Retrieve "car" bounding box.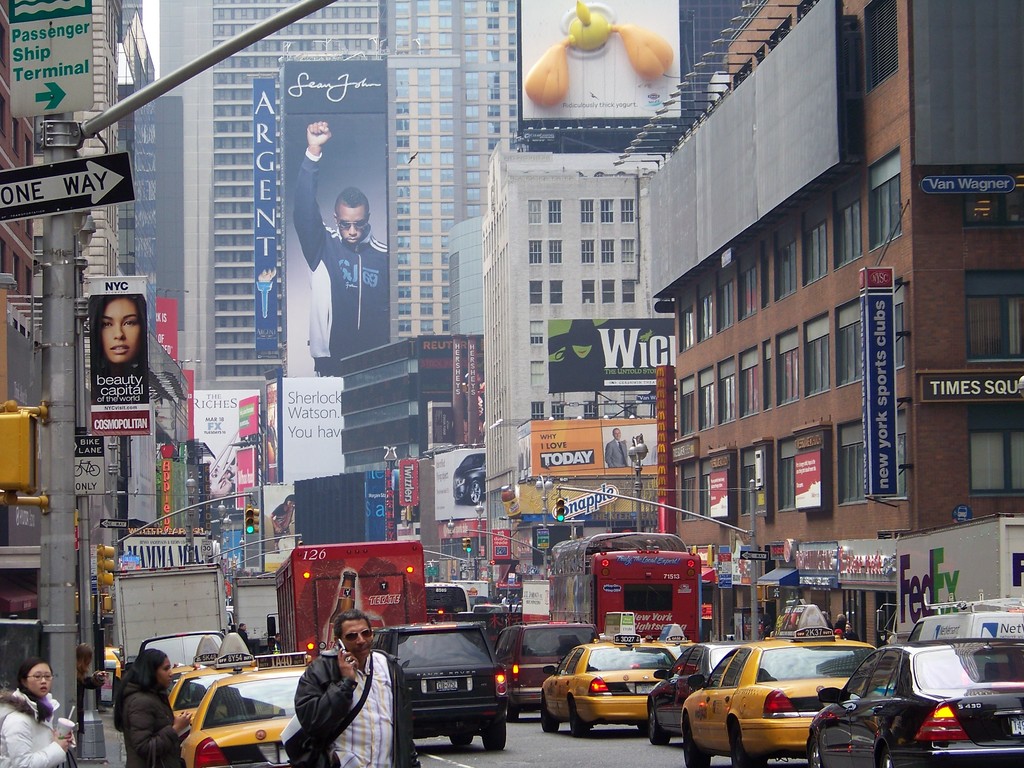
Bounding box: 497 623 596 723.
